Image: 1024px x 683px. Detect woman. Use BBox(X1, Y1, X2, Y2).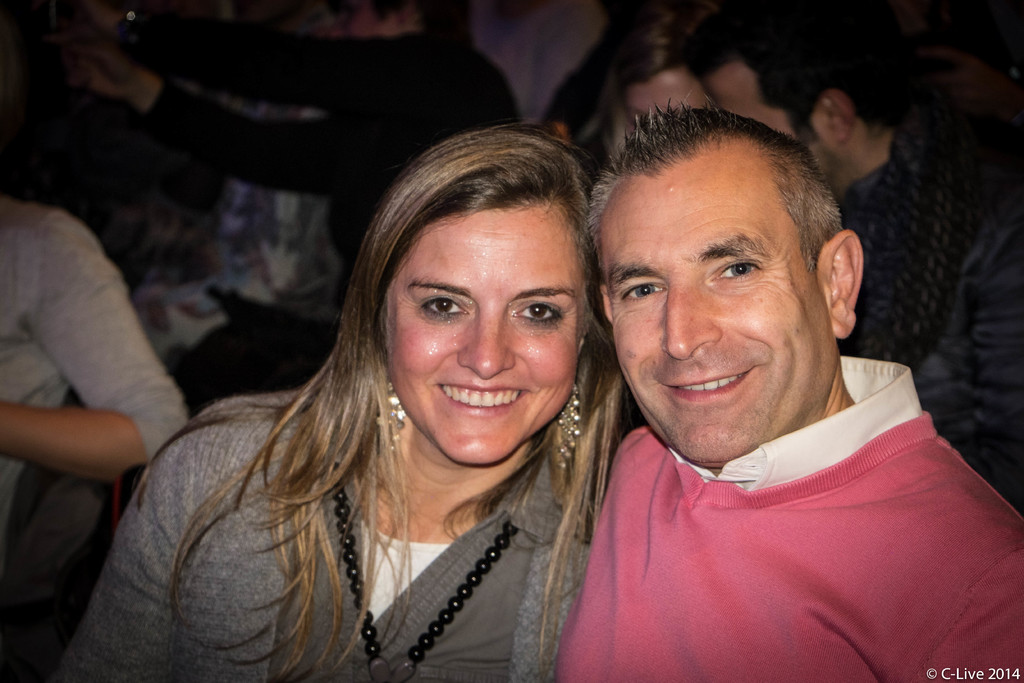
BBox(116, 124, 649, 682).
